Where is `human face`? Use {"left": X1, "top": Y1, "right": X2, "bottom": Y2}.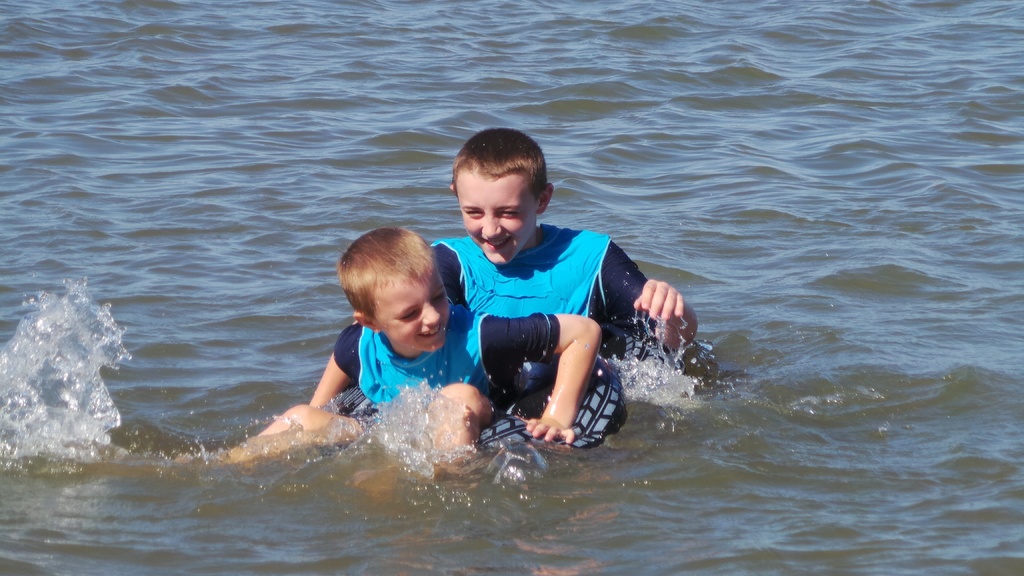
{"left": 456, "top": 179, "right": 538, "bottom": 265}.
